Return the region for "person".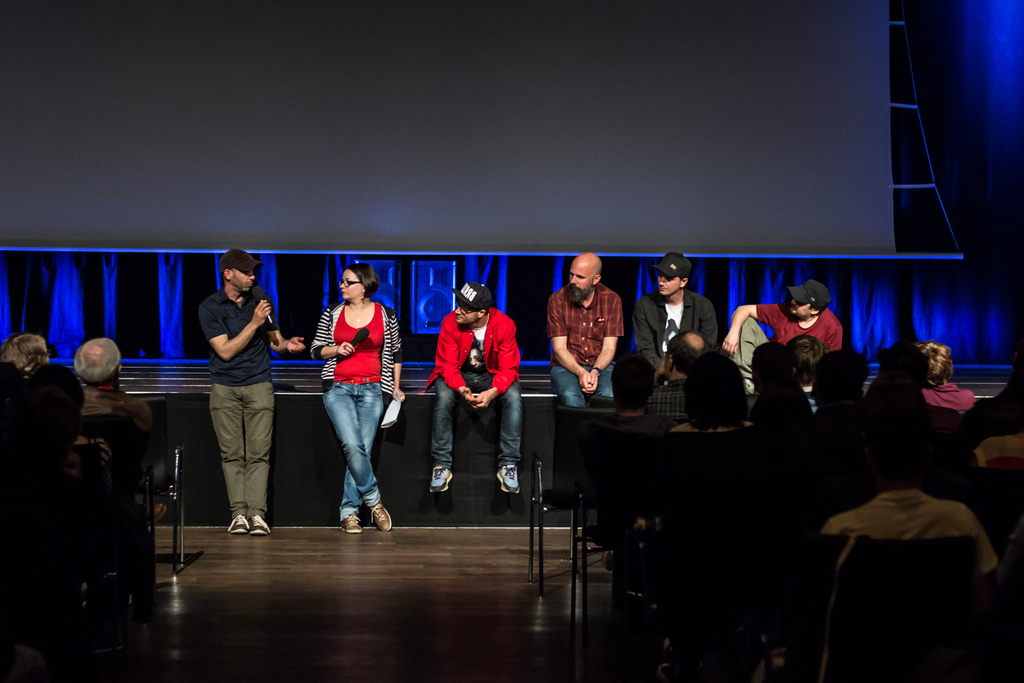
(left=547, top=248, right=625, bottom=404).
